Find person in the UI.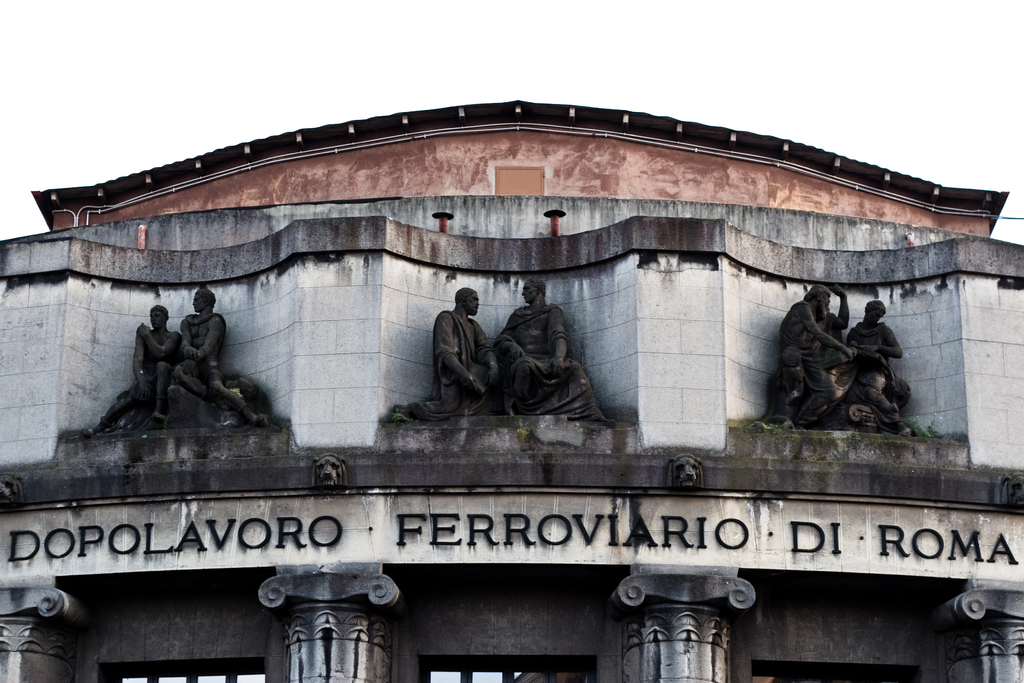
UI element at <region>779, 279, 855, 433</region>.
